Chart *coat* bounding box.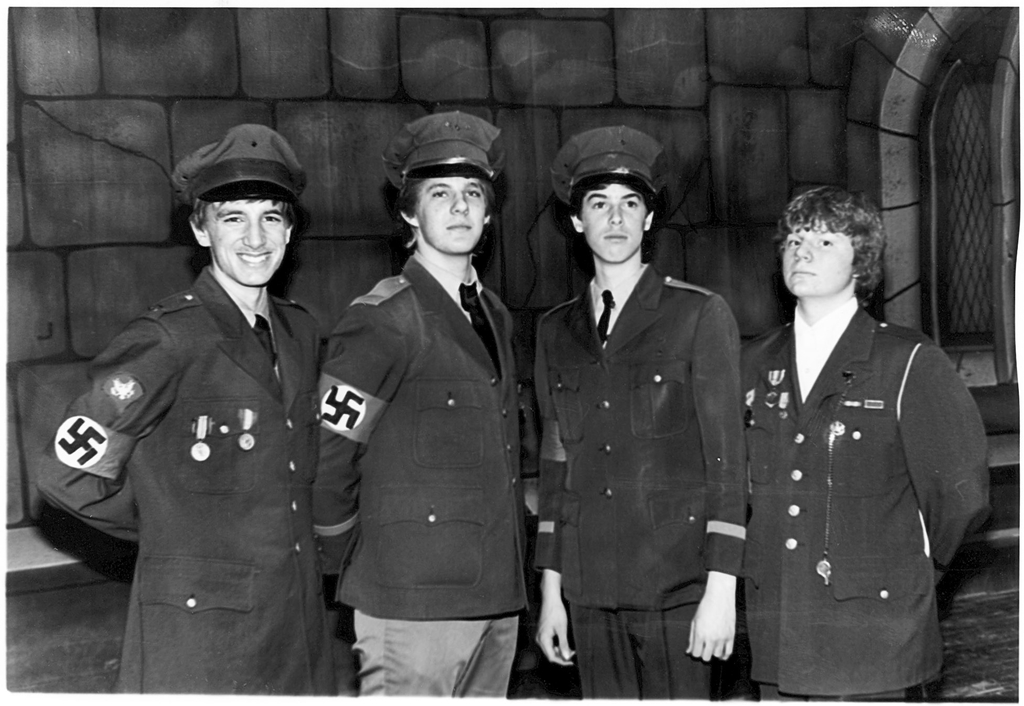
Charted: (728,221,982,705).
